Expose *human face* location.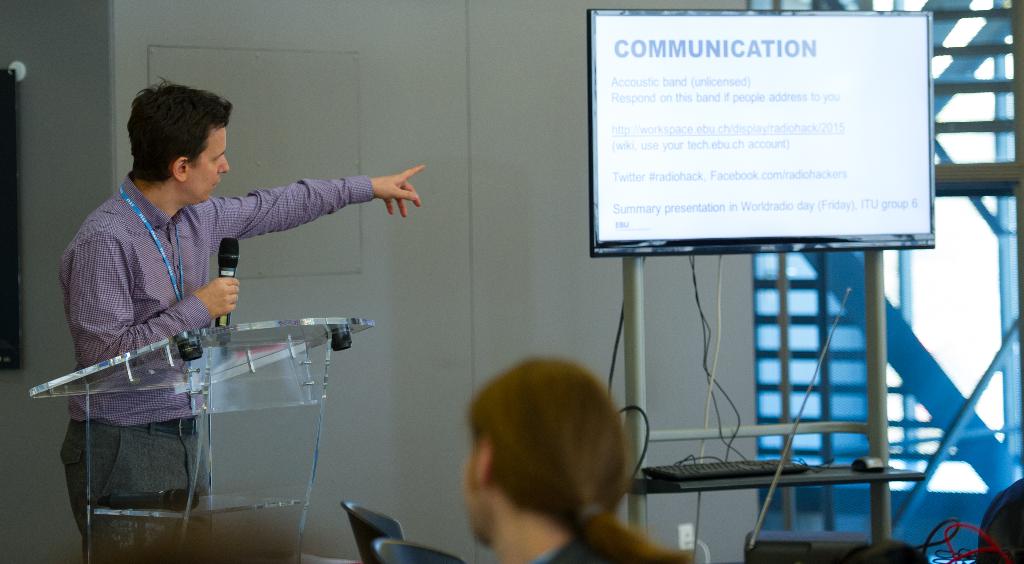
Exposed at pyautogui.locateOnScreen(194, 129, 232, 208).
